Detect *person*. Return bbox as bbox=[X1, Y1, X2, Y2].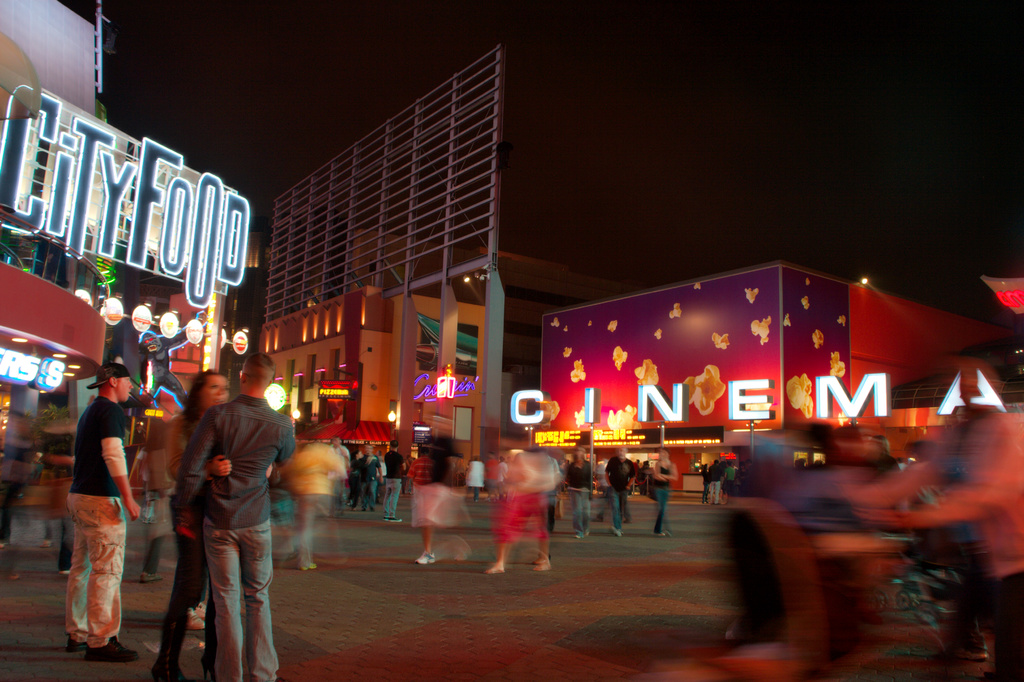
bbox=[288, 438, 345, 578].
